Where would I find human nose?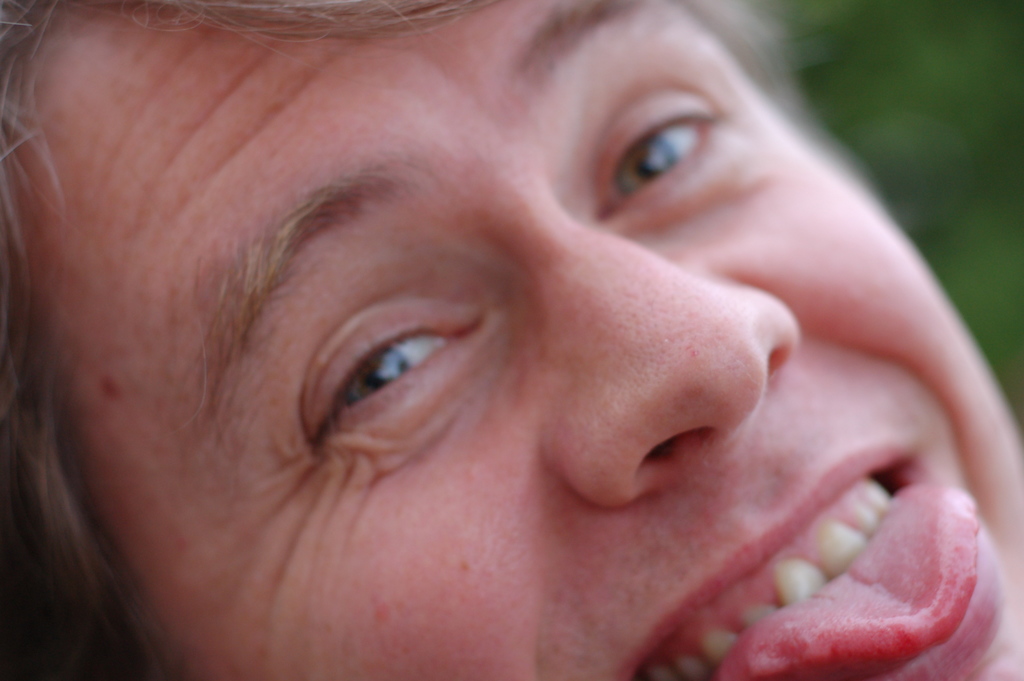
At box=[534, 211, 804, 510].
